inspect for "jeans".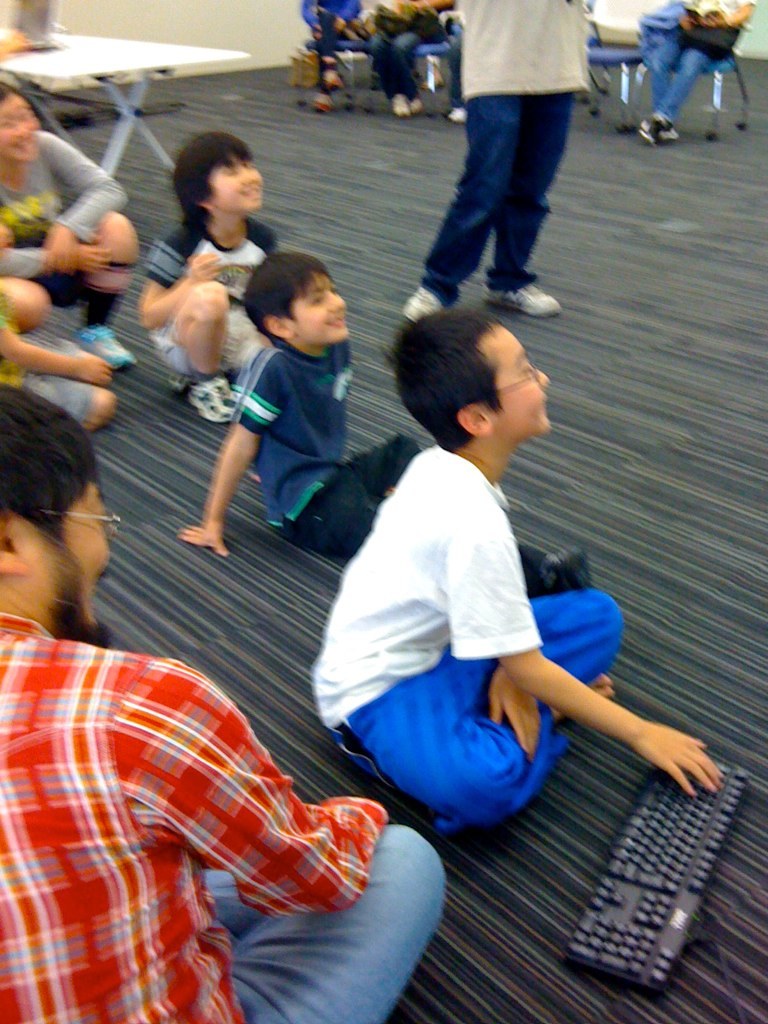
Inspection: box=[198, 822, 455, 1023].
